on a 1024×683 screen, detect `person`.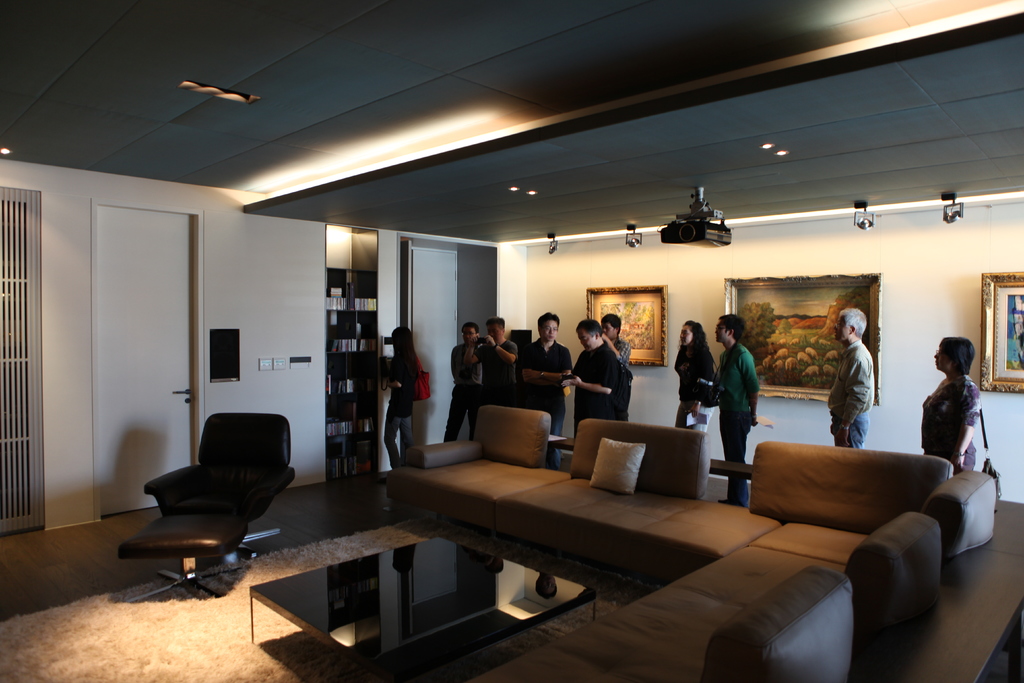
box=[707, 311, 764, 514].
